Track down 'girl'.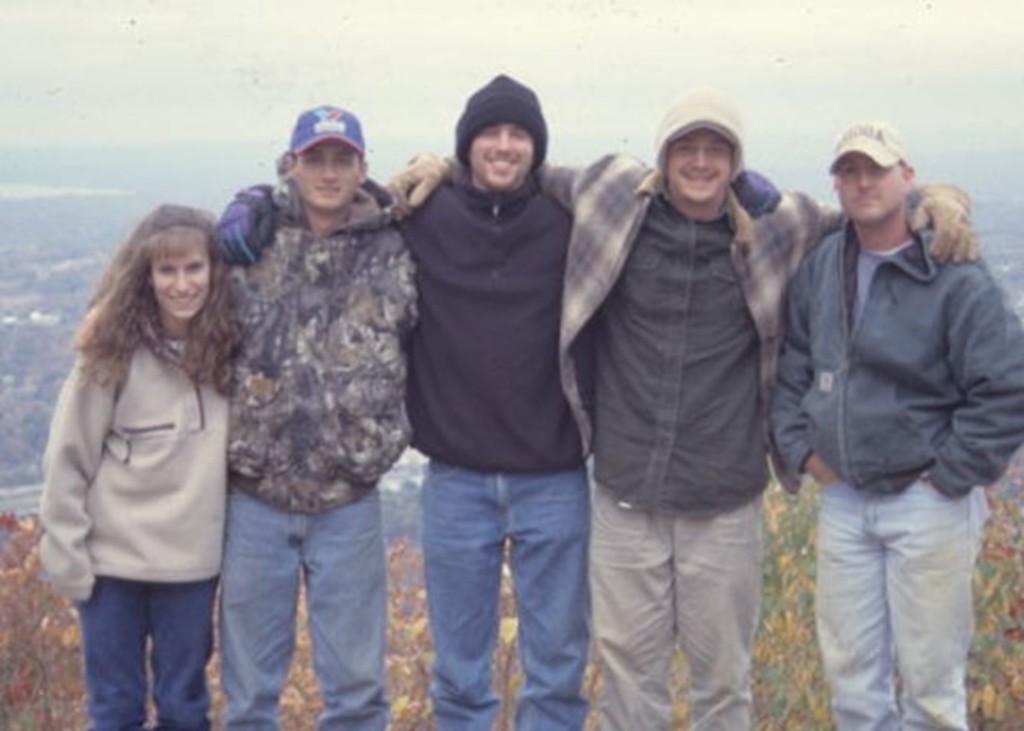
Tracked to select_region(29, 187, 236, 729).
